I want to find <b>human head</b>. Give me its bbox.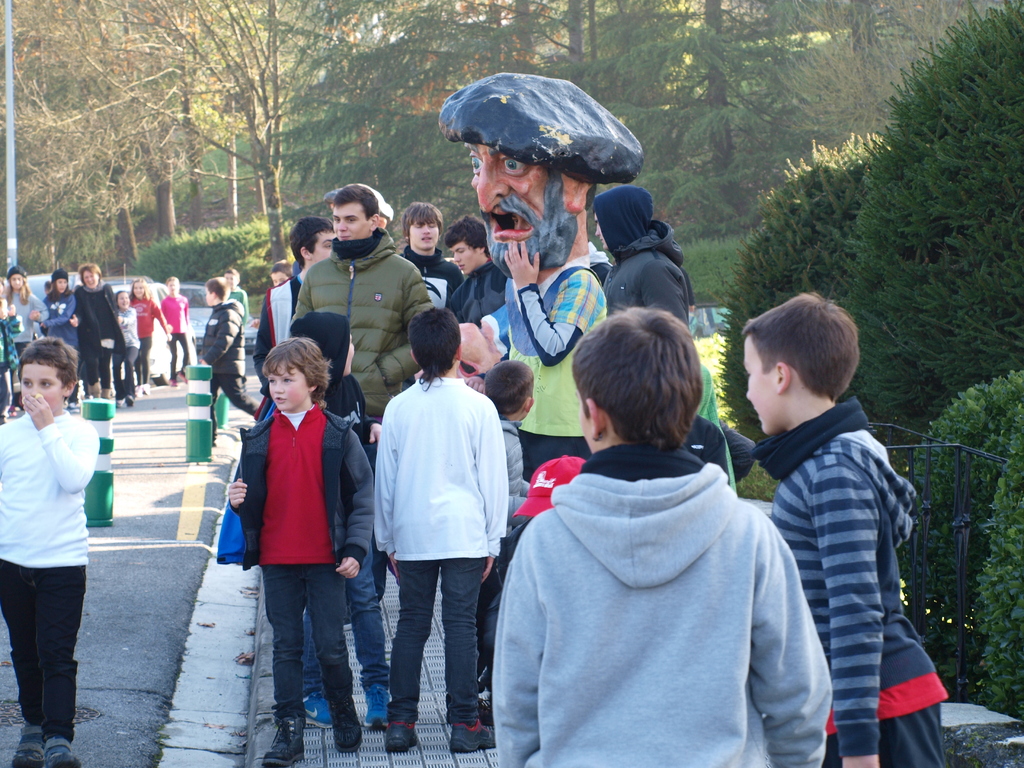
8/262/26/289.
